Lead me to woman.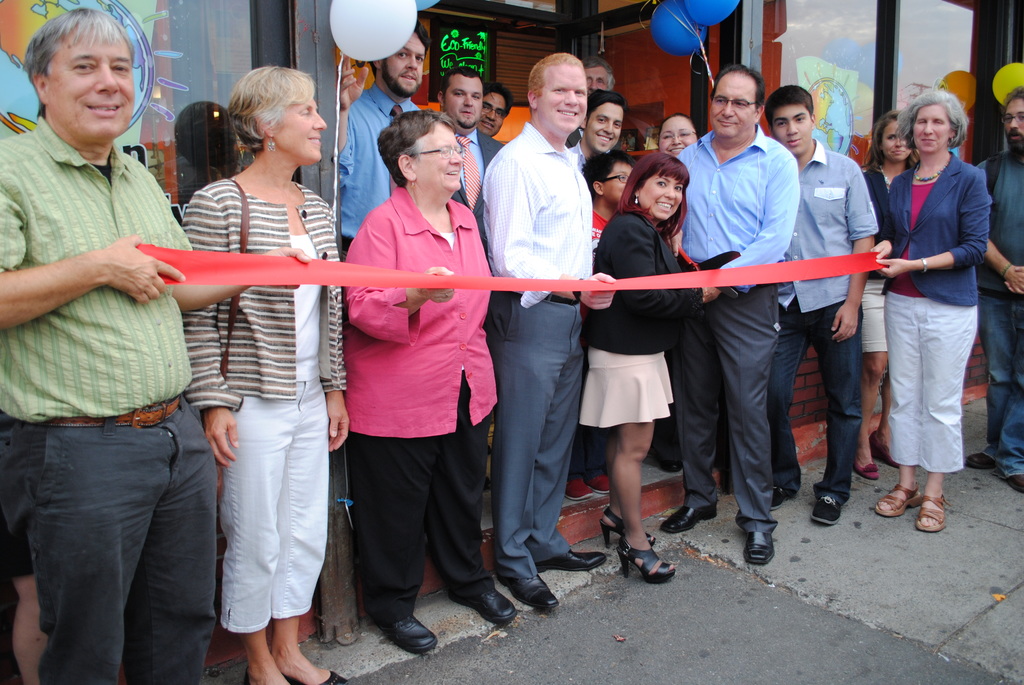
Lead to <region>861, 111, 917, 482</region>.
